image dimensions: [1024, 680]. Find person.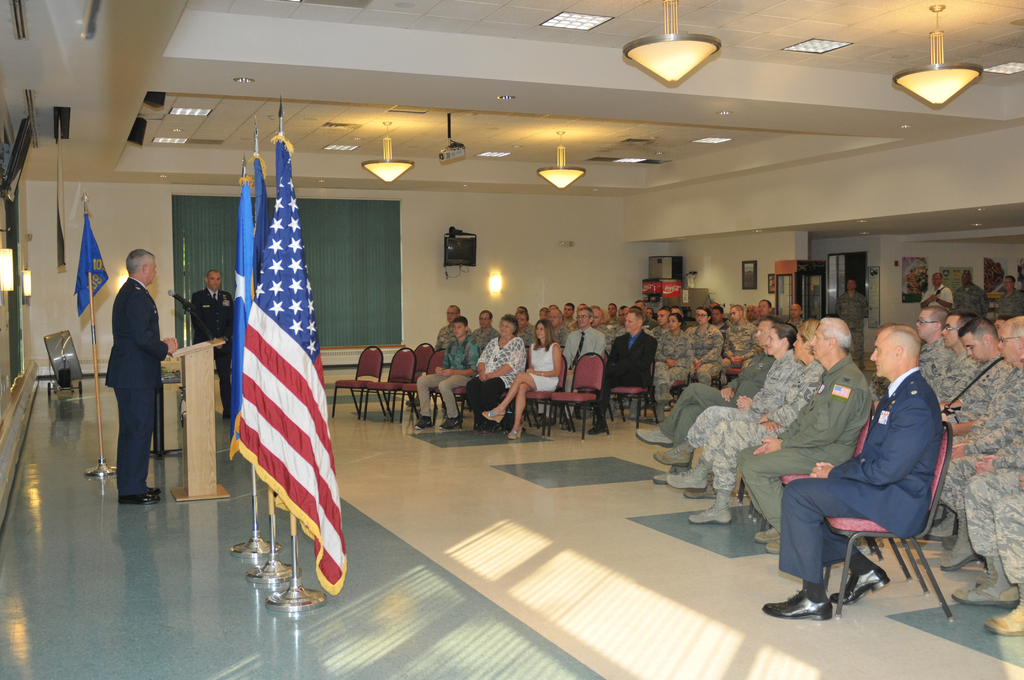
919:275:955:312.
